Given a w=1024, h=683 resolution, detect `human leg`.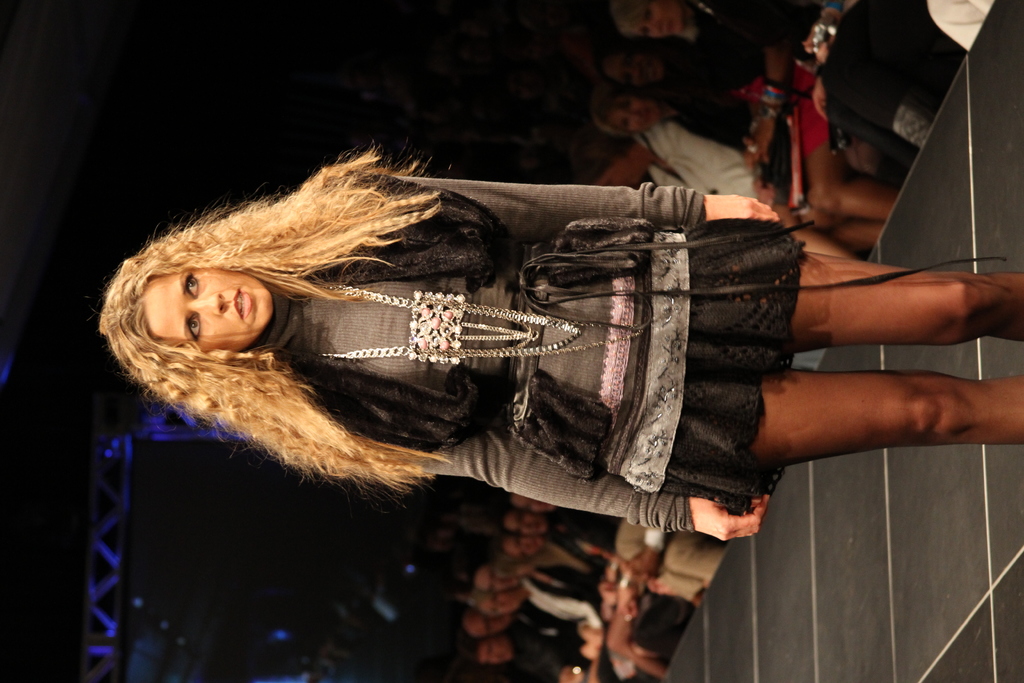
left=795, top=254, right=1018, bottom=360.
